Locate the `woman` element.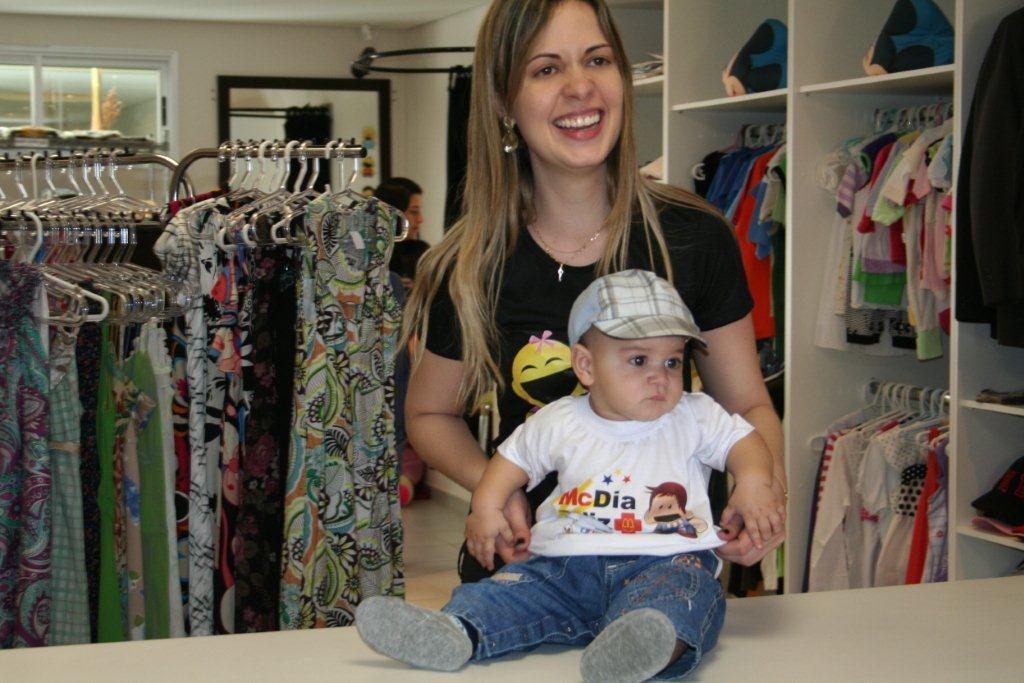
Element bbox: BBox(393, 0, 787, 589).
